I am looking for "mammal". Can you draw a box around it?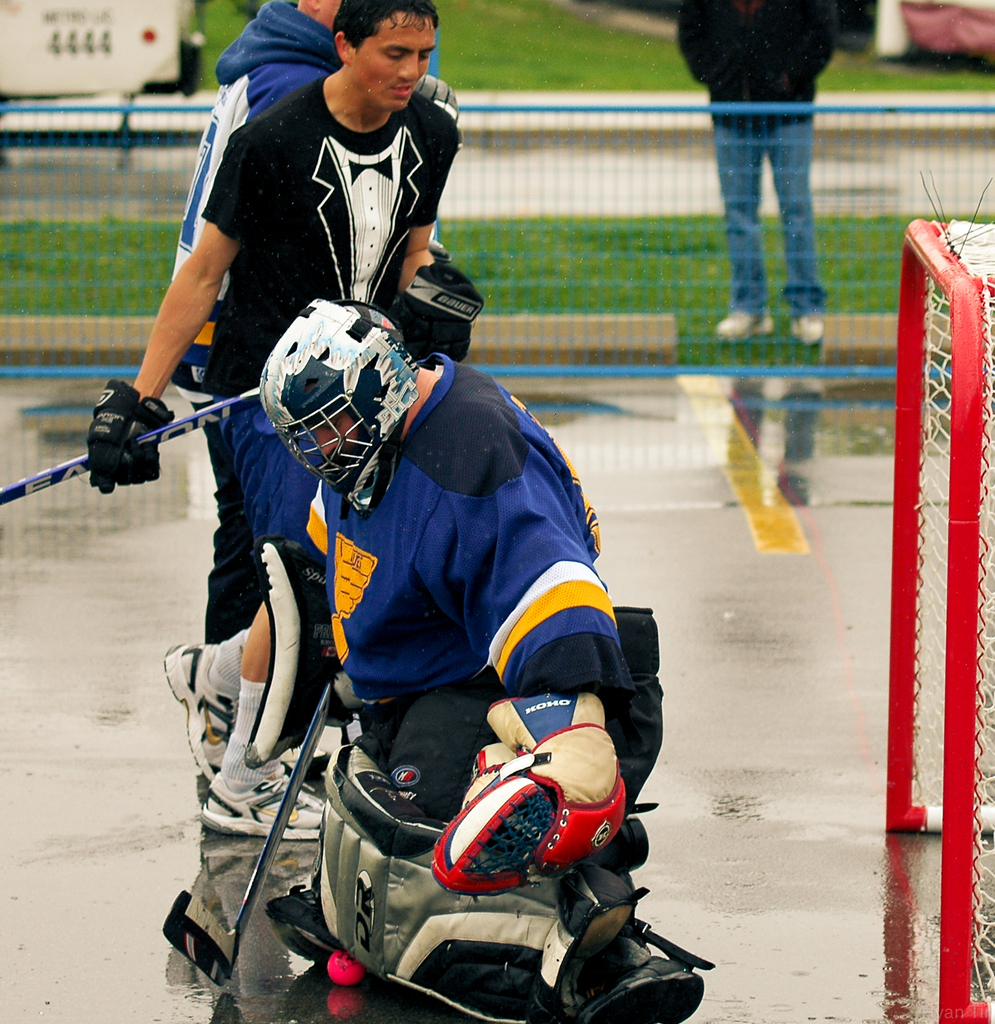
Sure, the bounding box is 263,301,681,1023.
